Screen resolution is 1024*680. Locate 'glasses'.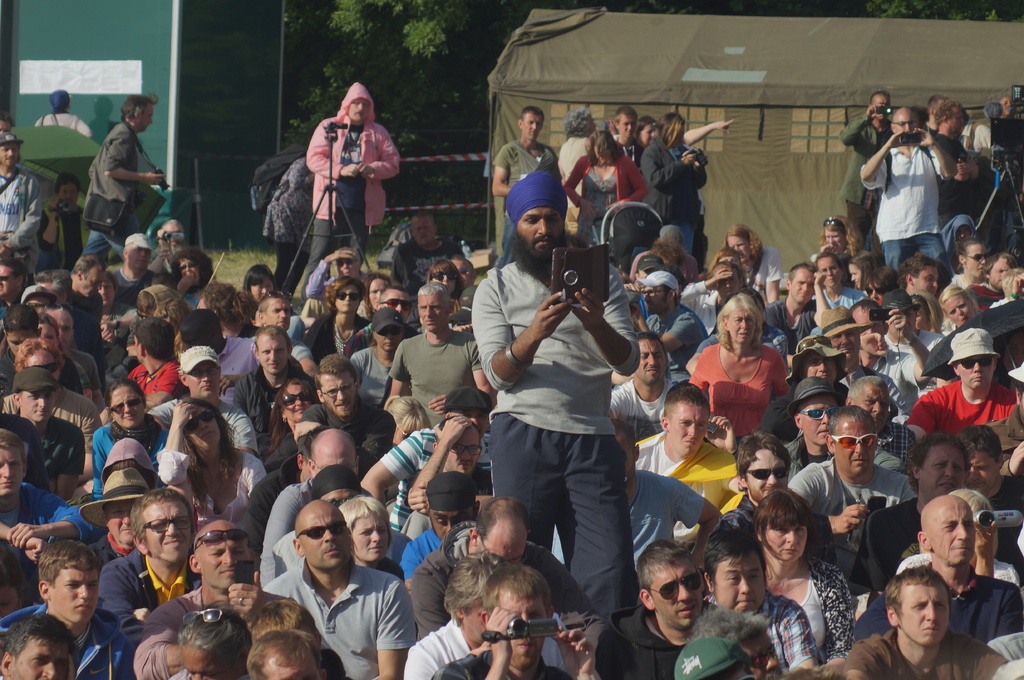
x1=143, y1=517, x2=196, y2=537.
